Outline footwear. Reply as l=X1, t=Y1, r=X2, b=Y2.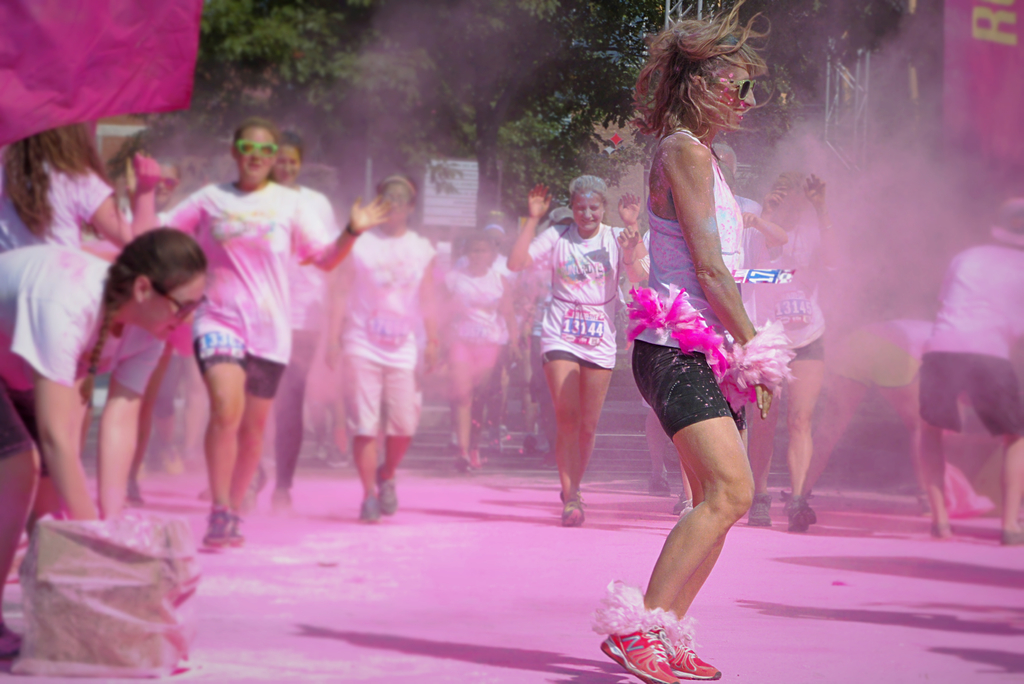
l=270, t=486, r=295, b=510.
